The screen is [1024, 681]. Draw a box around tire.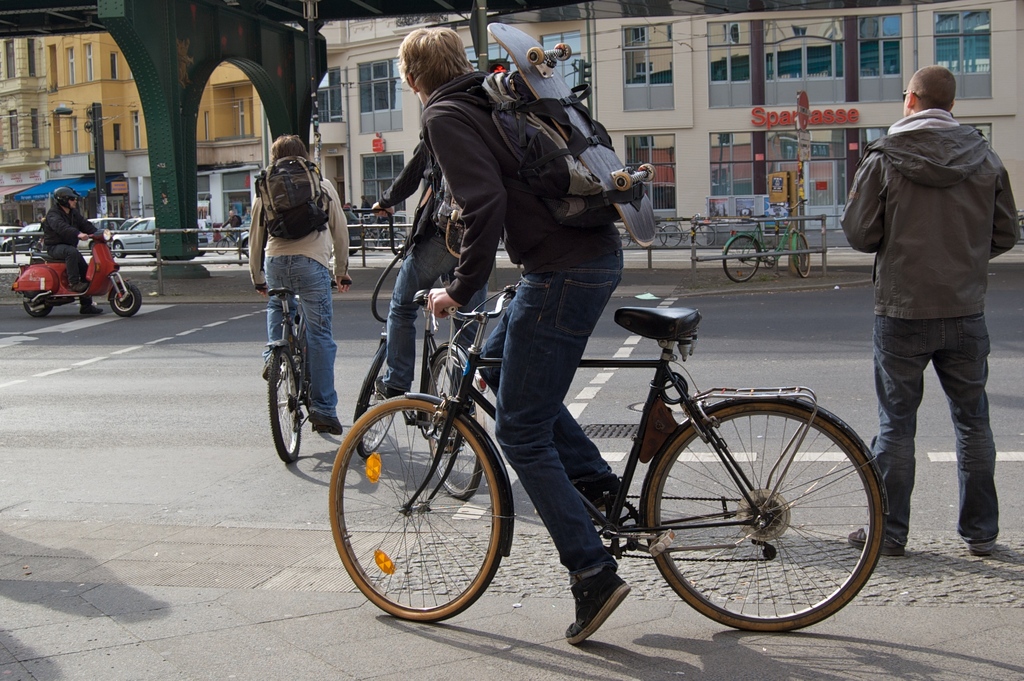
<region>21, 291, 53, 316</region>.
